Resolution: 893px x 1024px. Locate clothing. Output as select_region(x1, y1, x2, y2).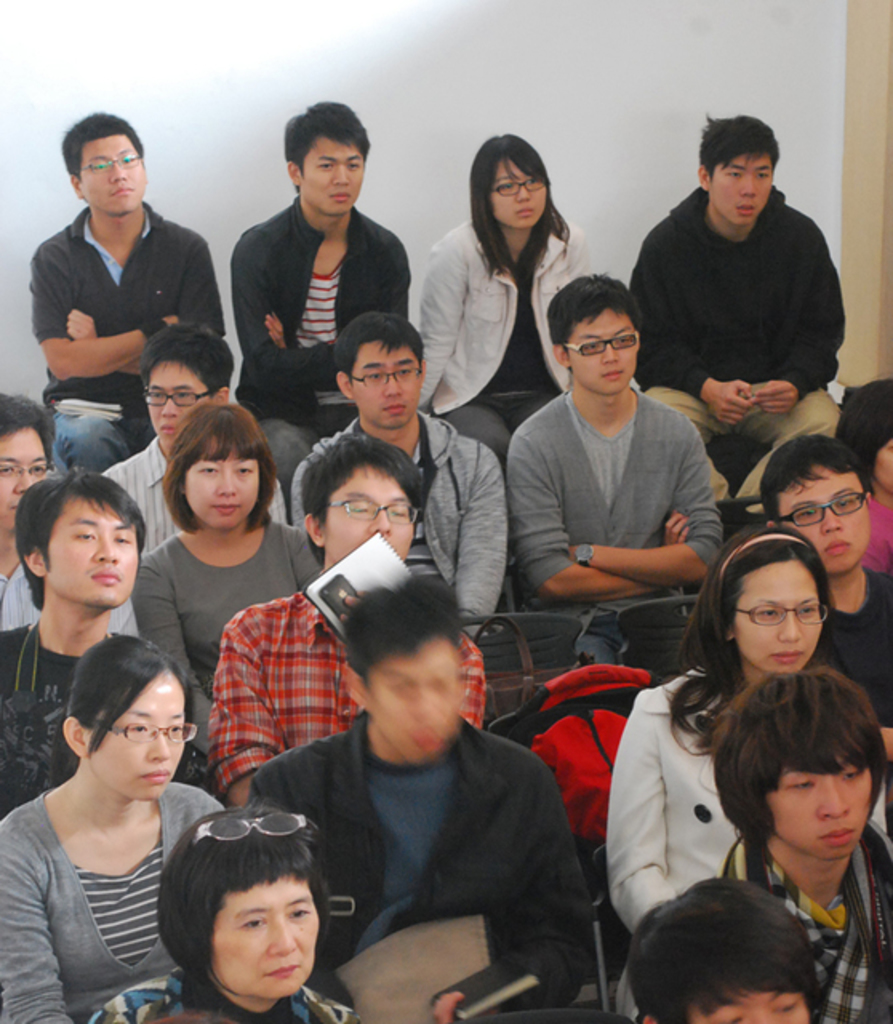
select_region(131, 528, 325, 702).
